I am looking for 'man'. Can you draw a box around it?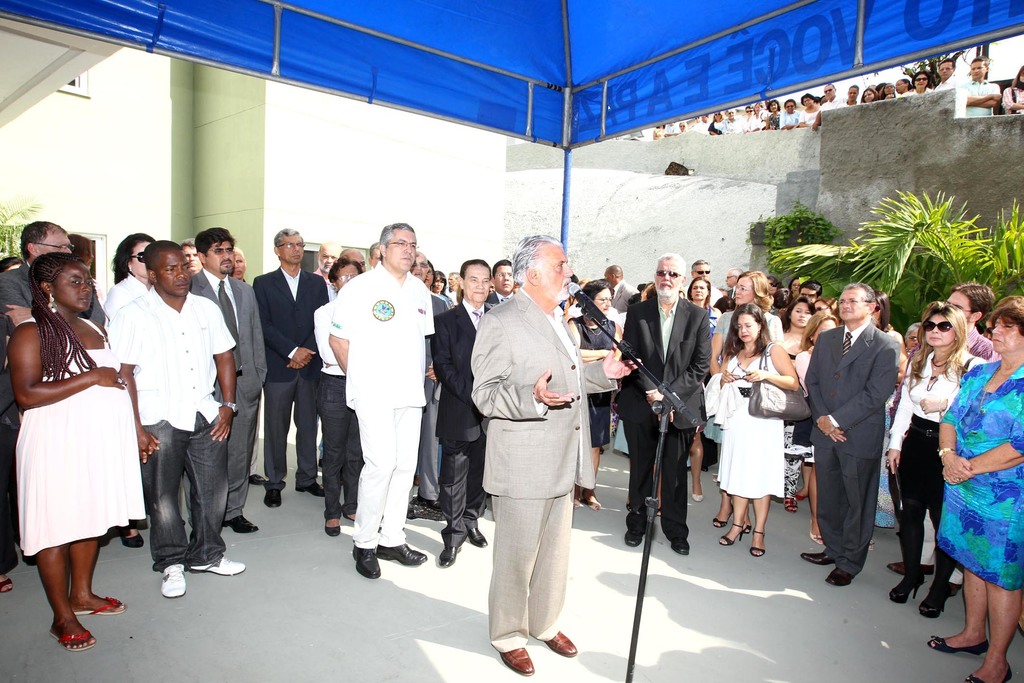
Sure, the bounding box is left=620, top=251, right=710, bottom=555.
